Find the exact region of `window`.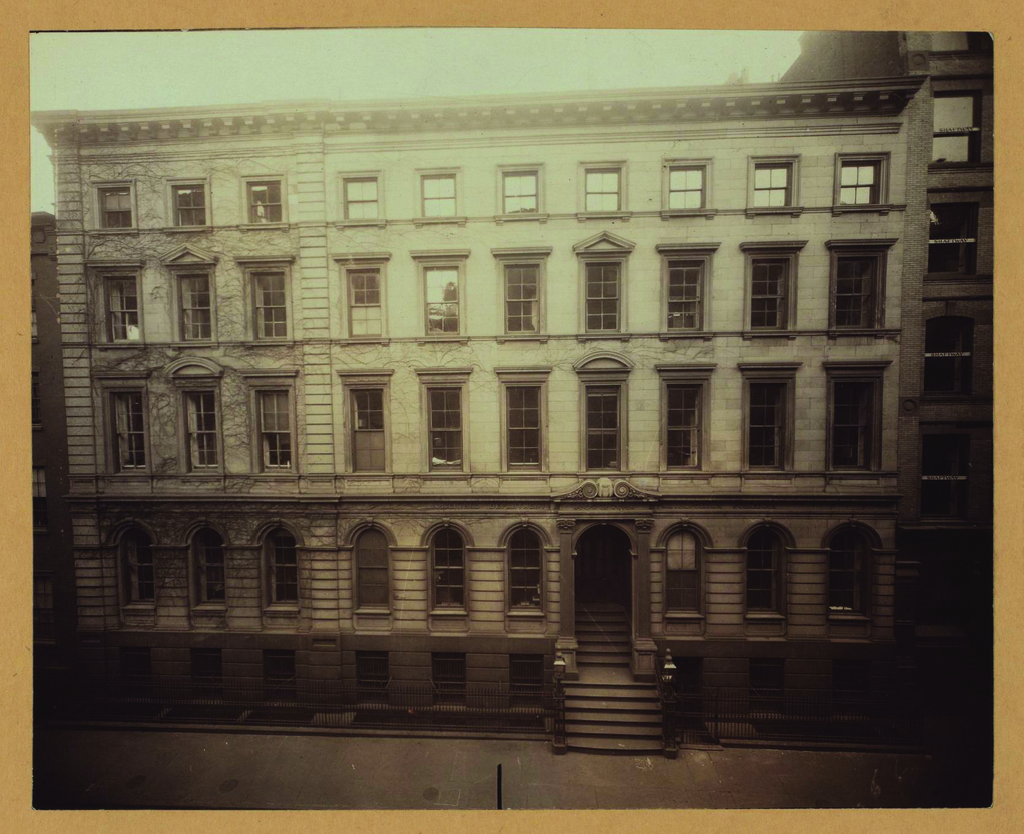
Exact region: box(816, 361, 883, 471).
